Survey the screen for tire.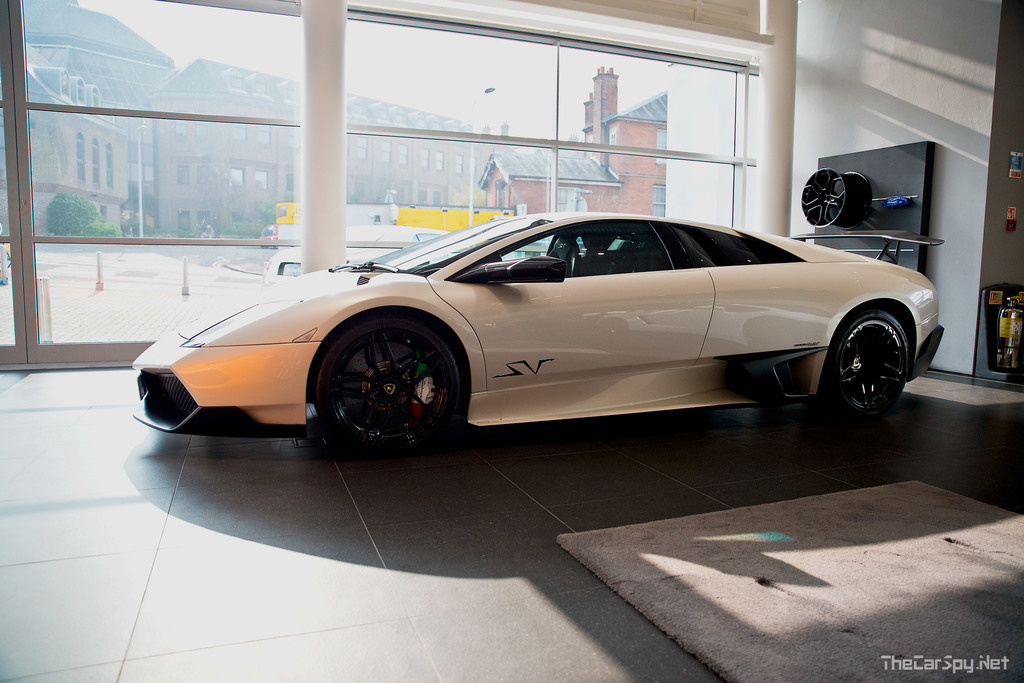
Survey found: [left=834, top=308, right=932, bottom=419].
